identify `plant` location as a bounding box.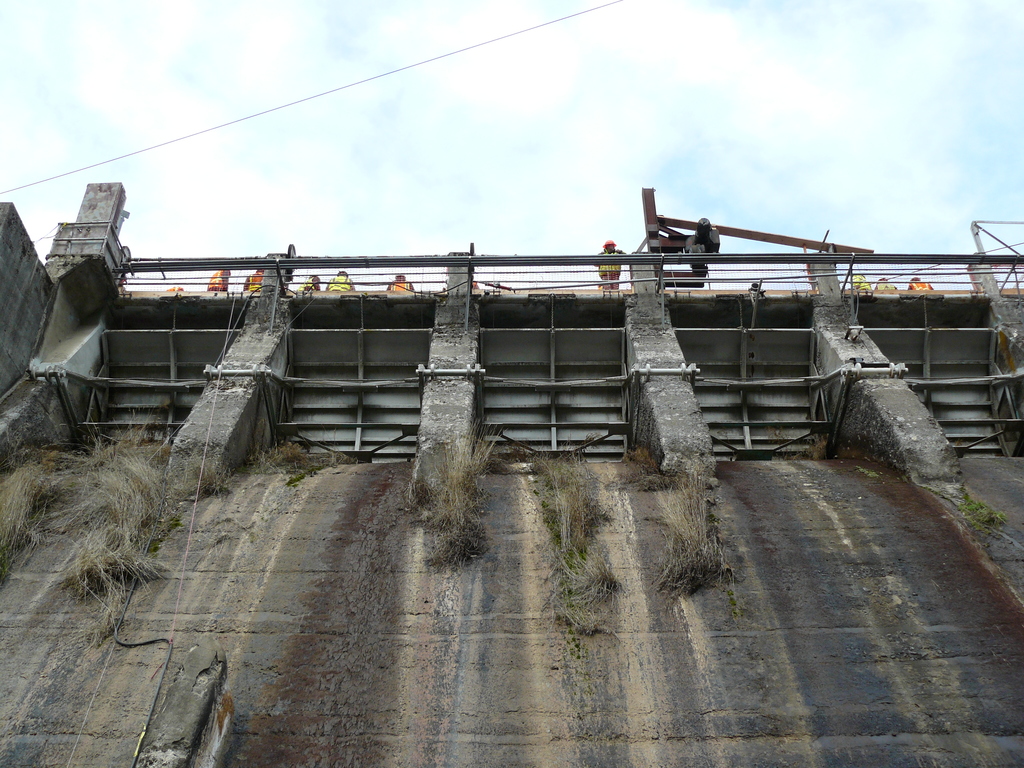
252 438 349 492.
